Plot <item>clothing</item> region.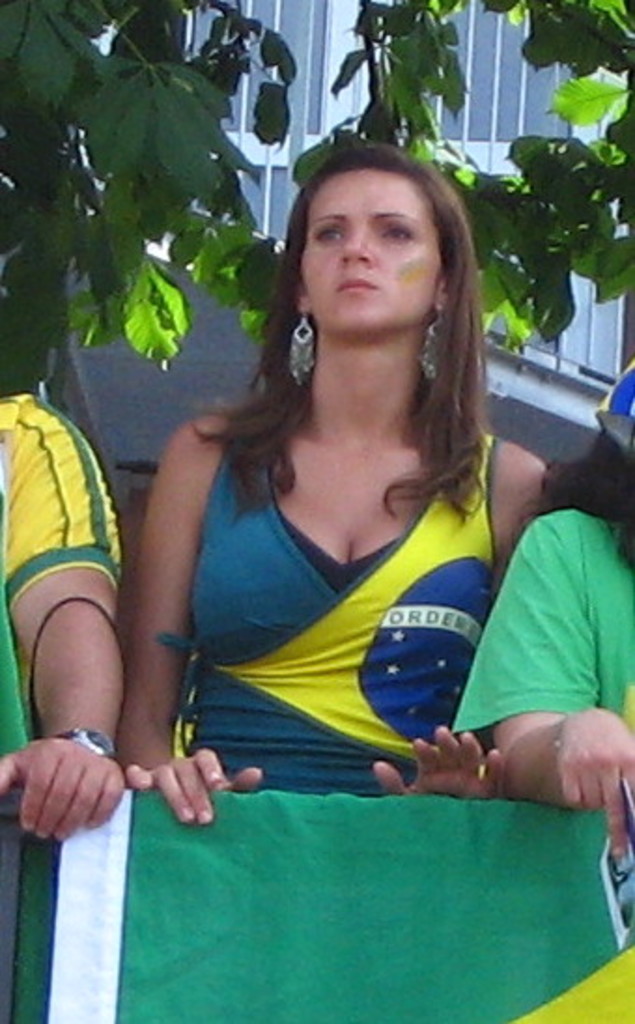
Plotted at <bbox>0, 391, 140, 792</bbox>.
